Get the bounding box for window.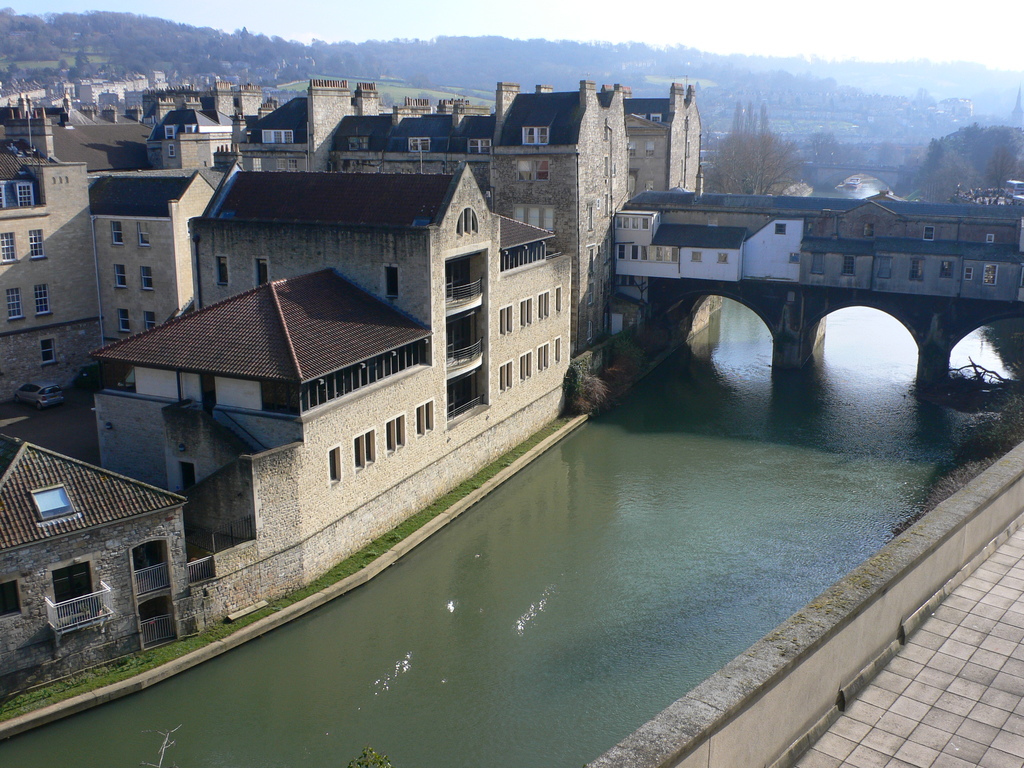
415,400,435,438.
